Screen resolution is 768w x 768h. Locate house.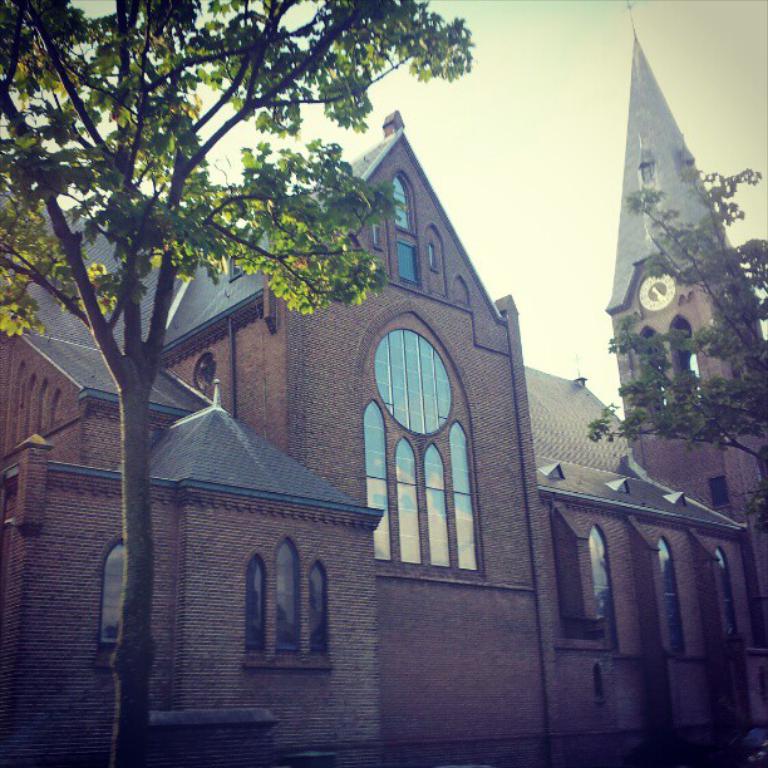
[537,64,767,767].
